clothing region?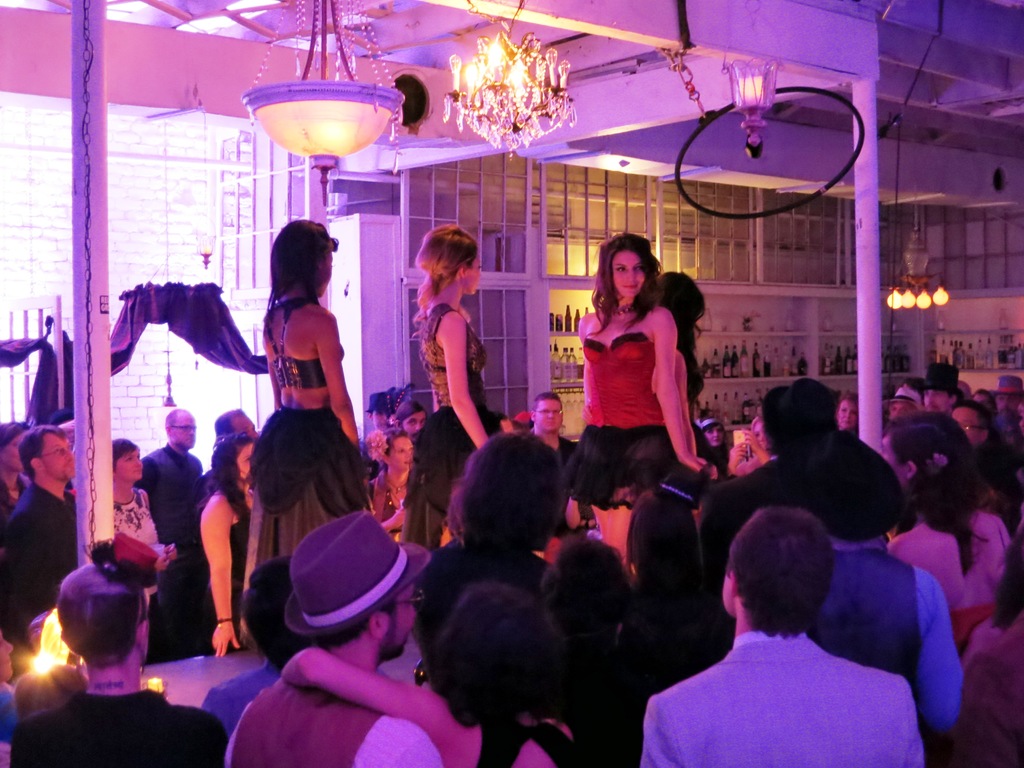
BBox(708, 457, 815, 582)
